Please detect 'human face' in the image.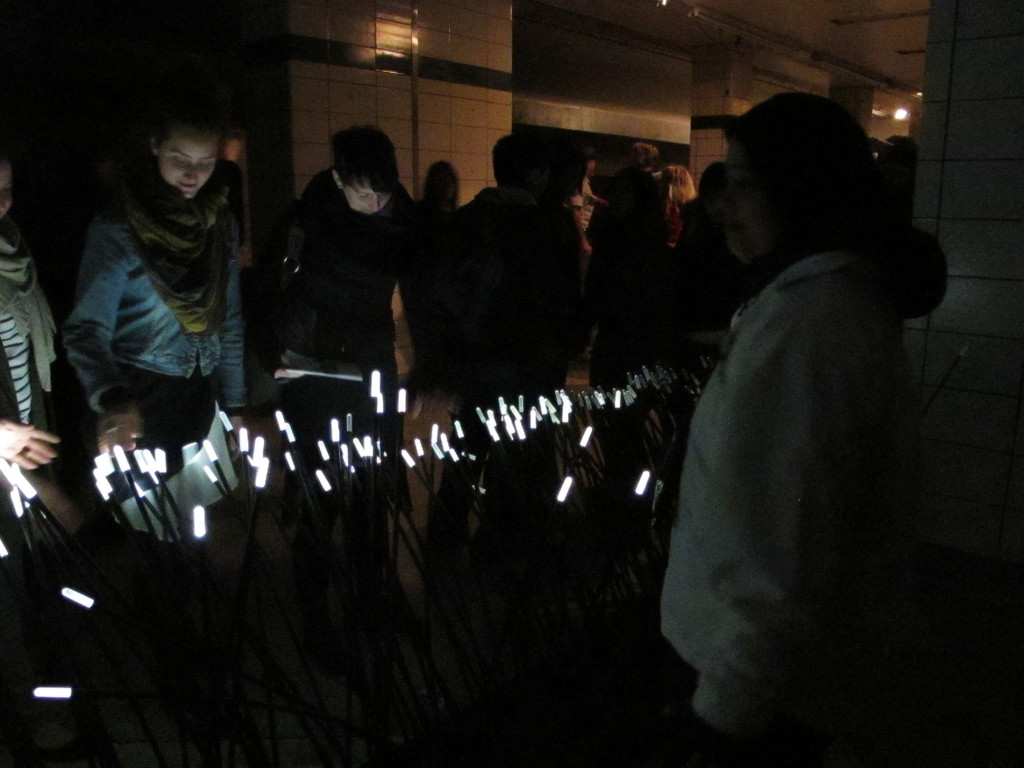
(157,129,217,198).
